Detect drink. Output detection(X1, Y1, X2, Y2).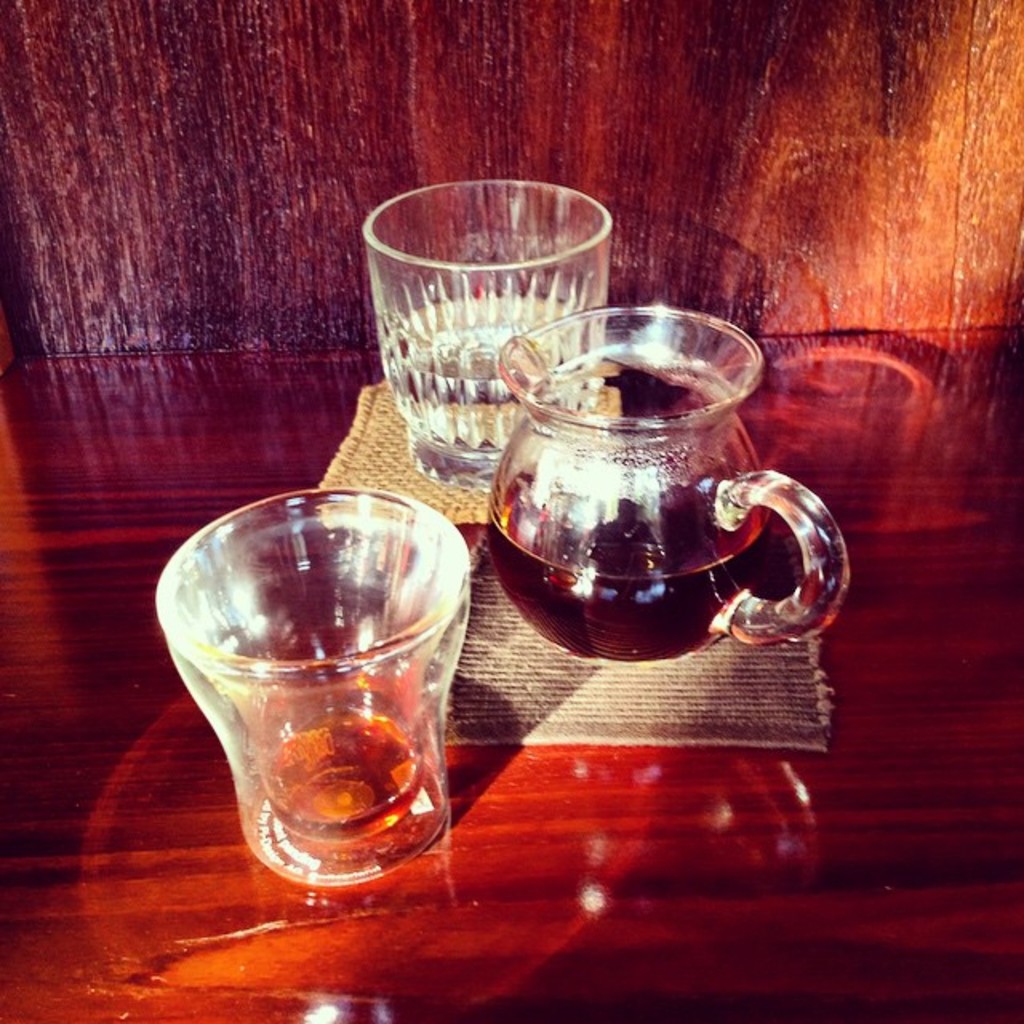
detection(376, 294, 576, 454).
